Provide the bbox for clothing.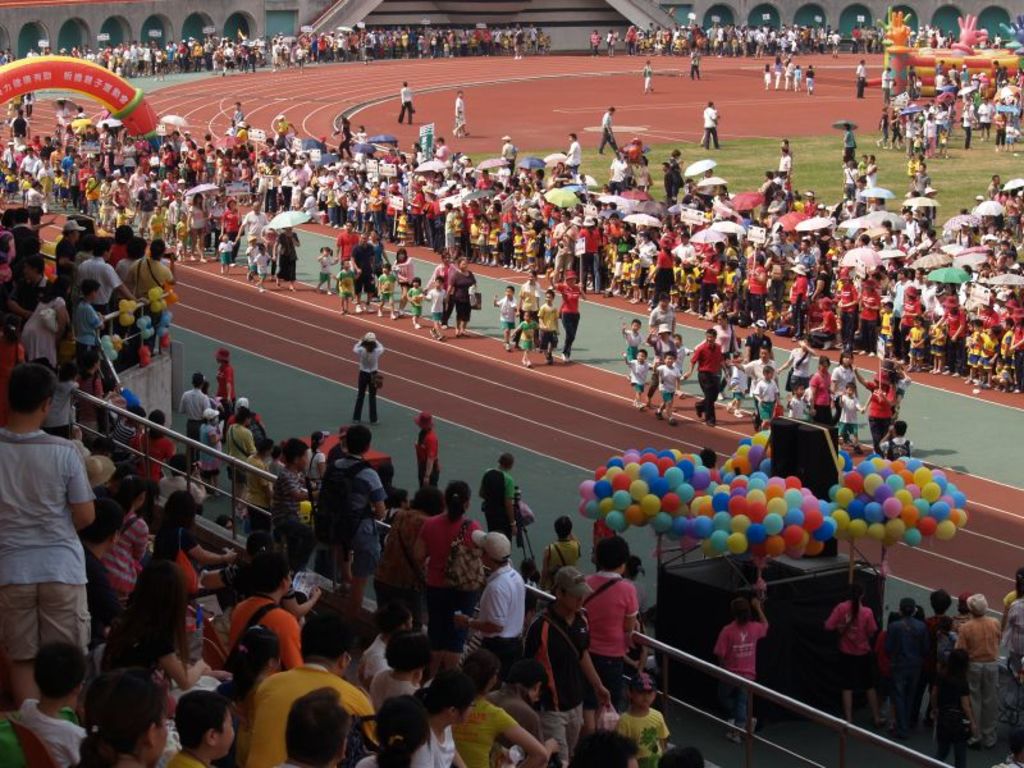
x1=648, y1=301, x2=676, y2=333.
